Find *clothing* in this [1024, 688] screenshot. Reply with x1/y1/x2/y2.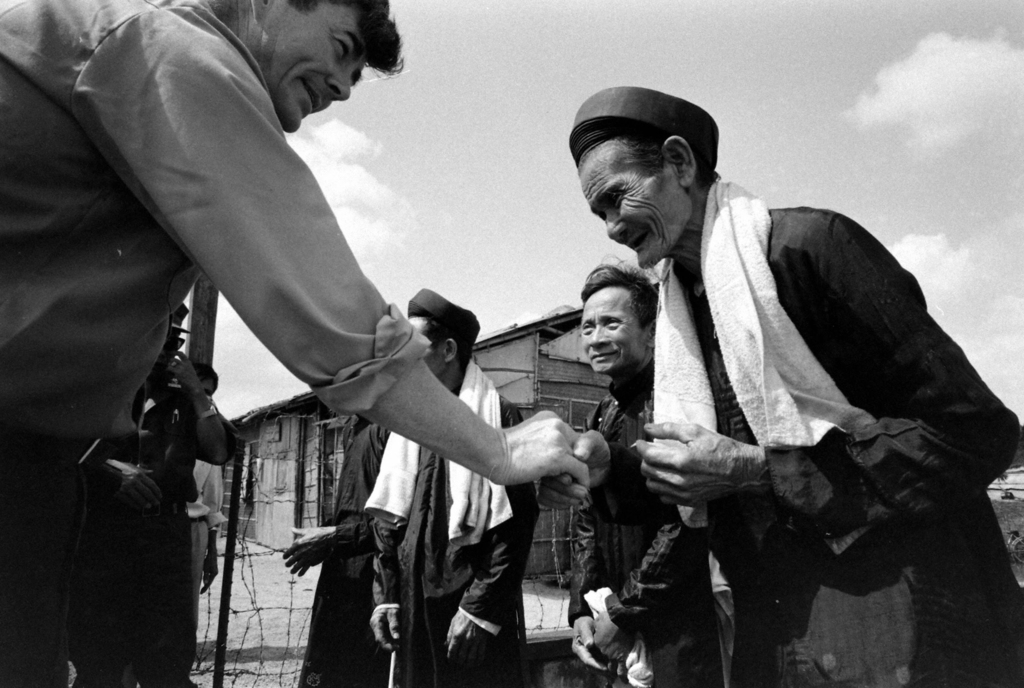
42/393/216/687.
